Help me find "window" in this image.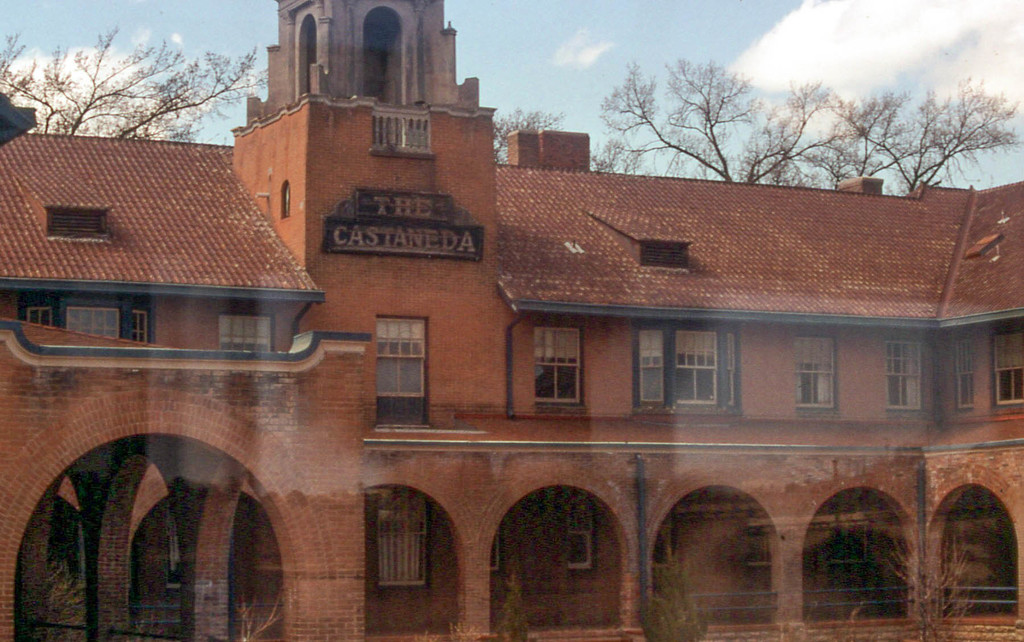
Found it: pyautogui.locateOnScreen(950, 344, 978, 409).
